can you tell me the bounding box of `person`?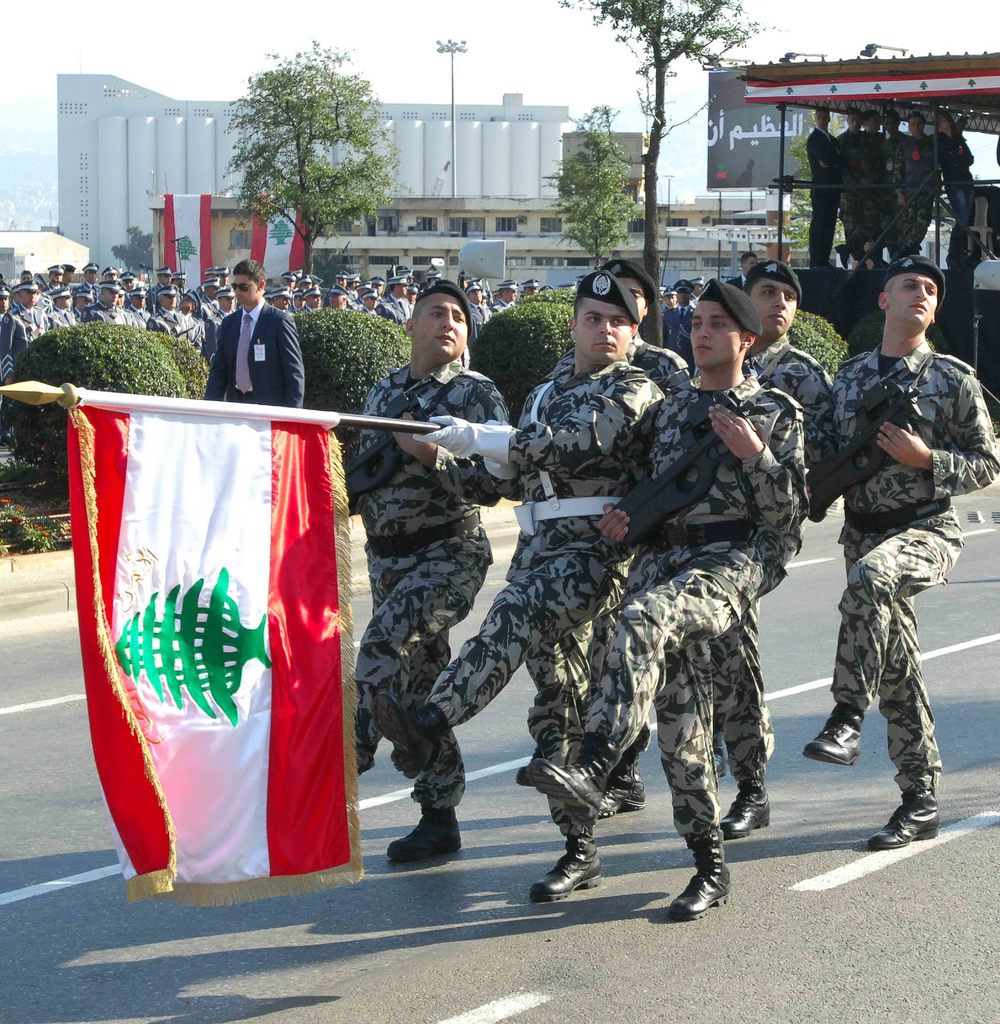
Rect(821, 260, 999, 848).
